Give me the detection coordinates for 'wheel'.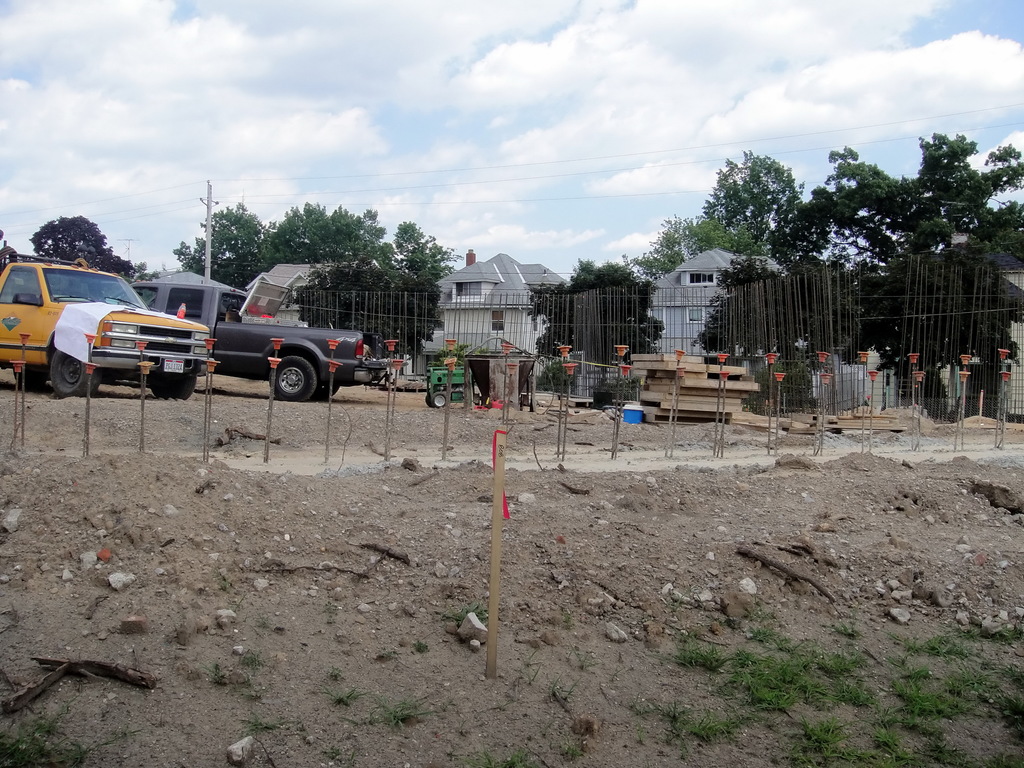
x1=150, y1=377, x2=196, y2=403.
